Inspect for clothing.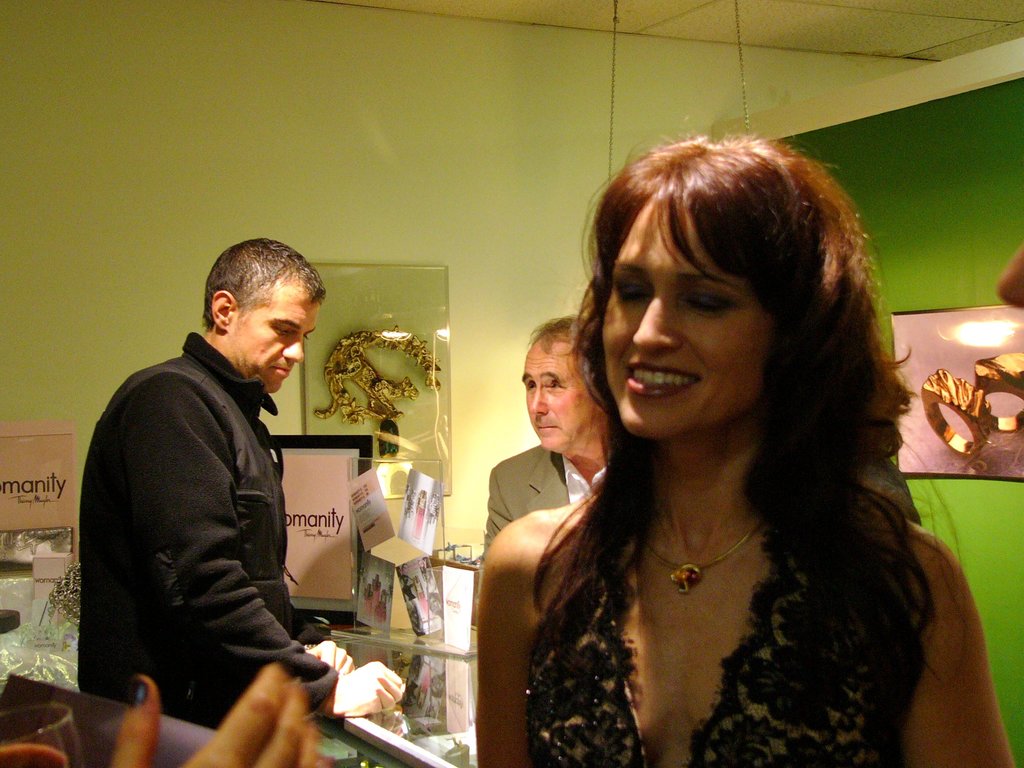
Inspection: bbox=[73, 289, 352, 744].
